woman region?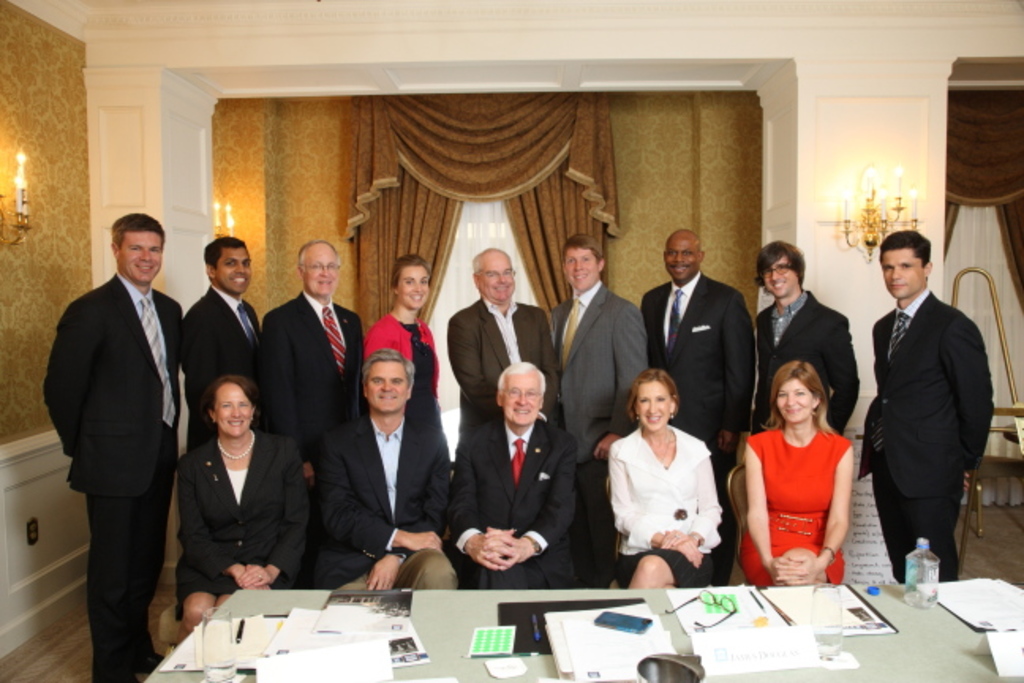
{"left": 362, "top": 253, "right": 438, "bottom": 411}
